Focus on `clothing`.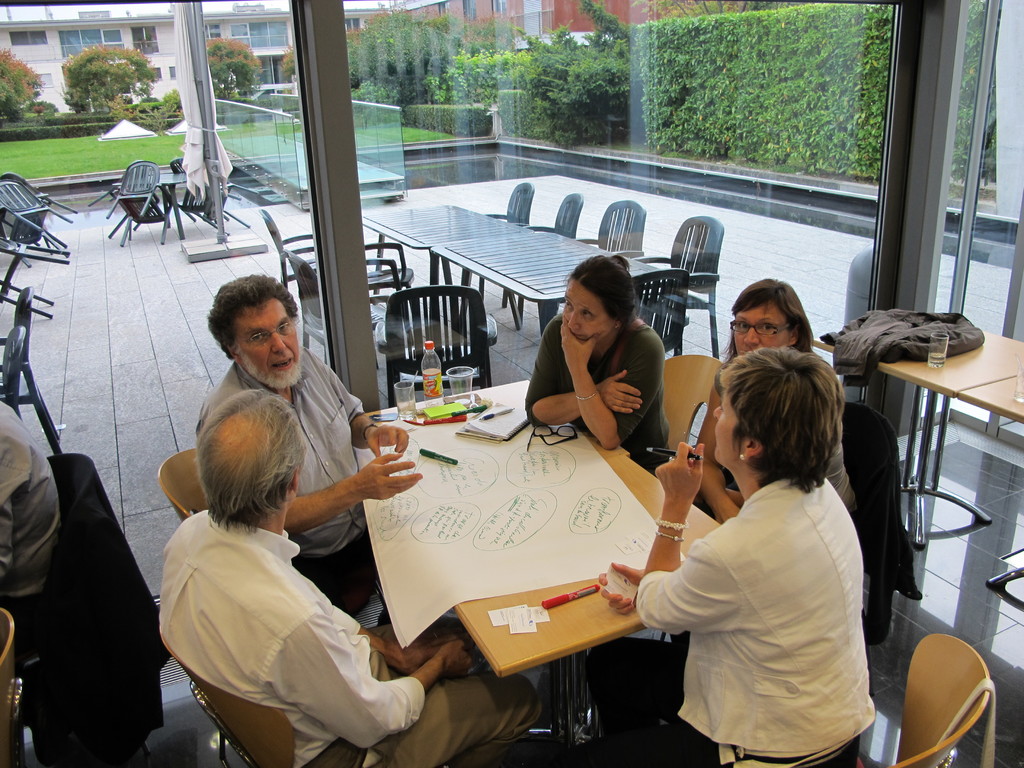
Focused at bbox=(156, 512, 538, 767).
